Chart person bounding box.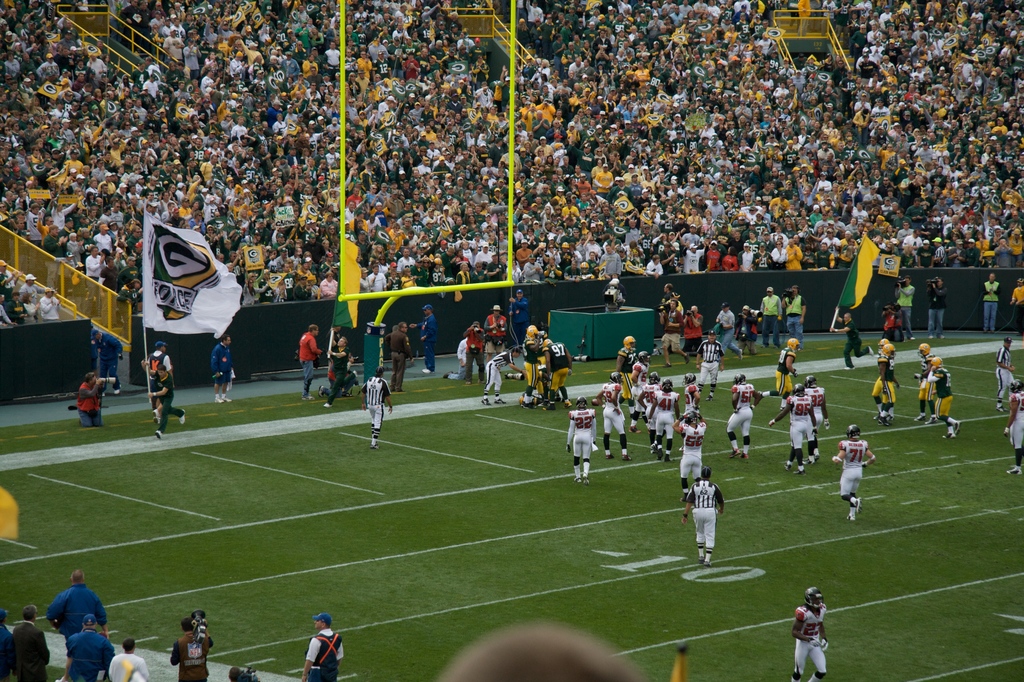
Charted: <box>295,256,317,284</box>.
